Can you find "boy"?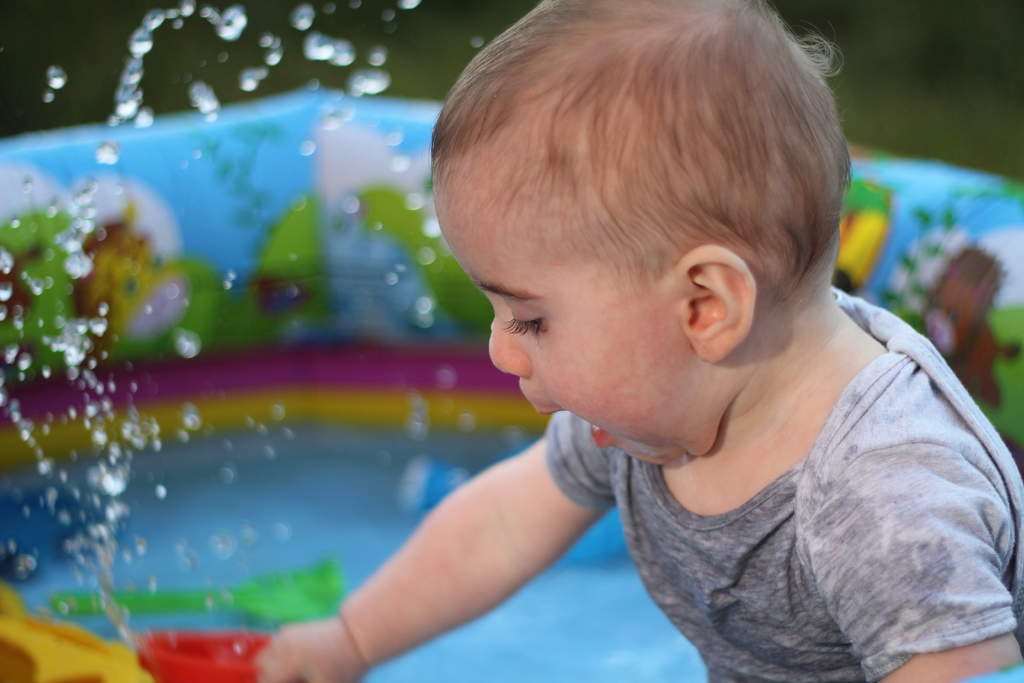
Yes, bounding box: Rect(244, 30, 954, 652).
